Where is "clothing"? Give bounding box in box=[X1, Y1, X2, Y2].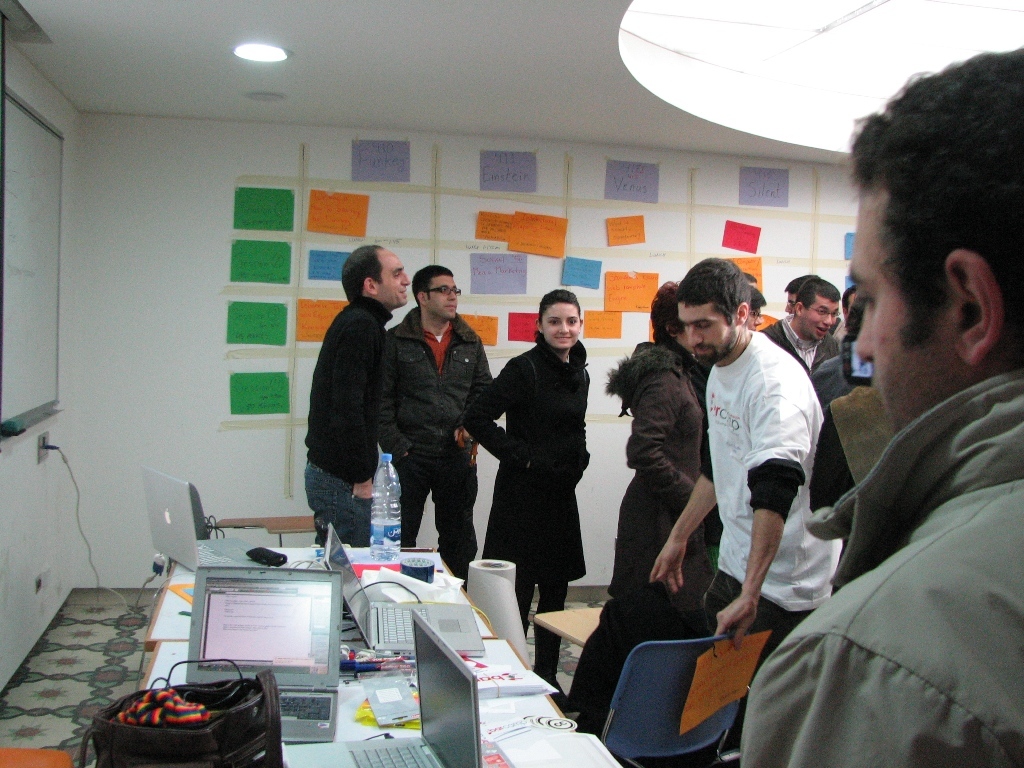
box=[761, 312, 839, 375].
